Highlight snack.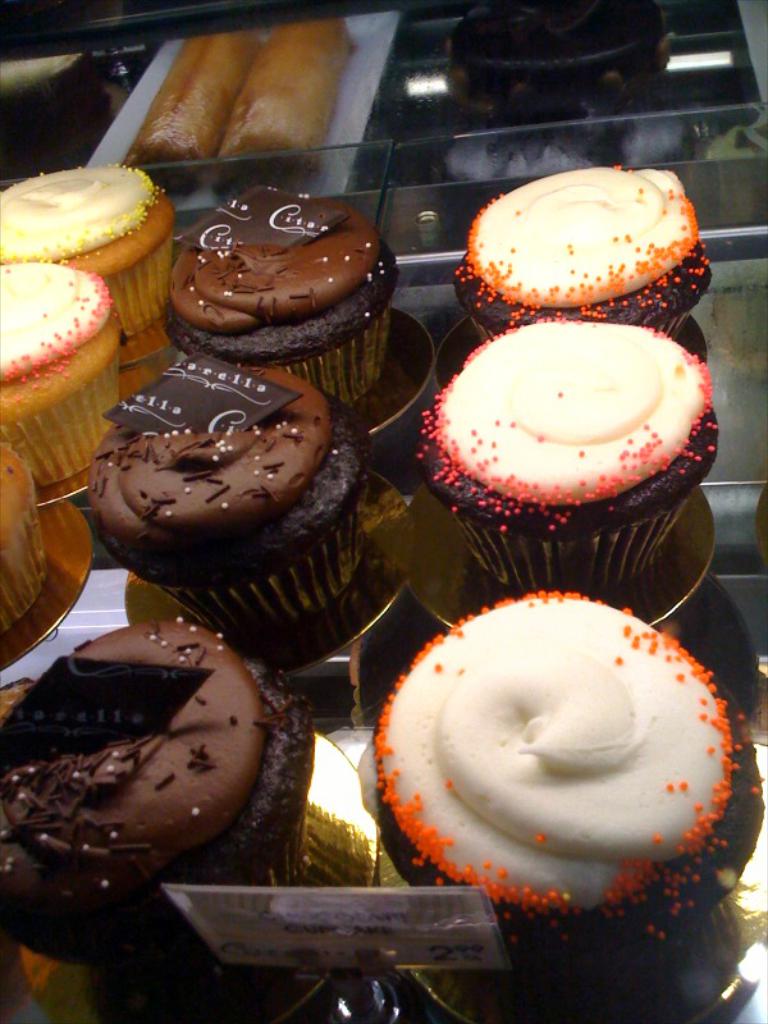
Highlighted region: <region>154, 183, 404, 439</region>.
